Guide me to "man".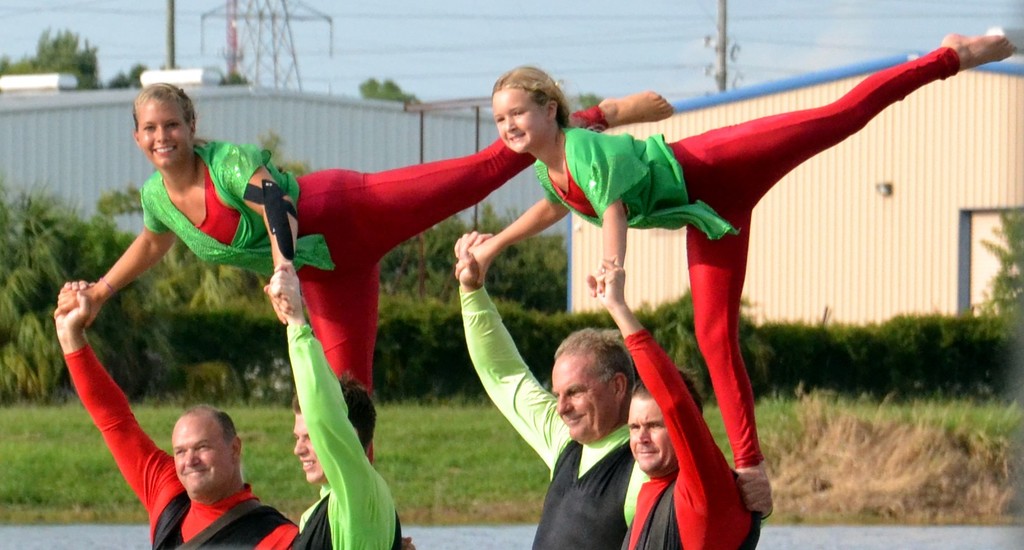
Guidance: 619:256:763:549.
